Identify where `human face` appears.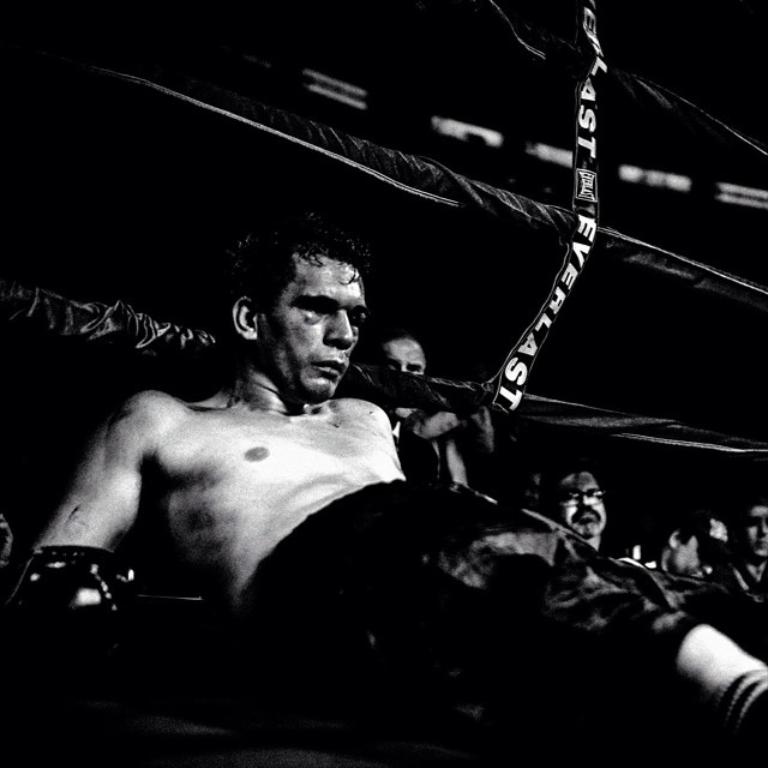
Appears at {"x1": 745, "y1": 504, "x2": 767, "y2": 554}.
